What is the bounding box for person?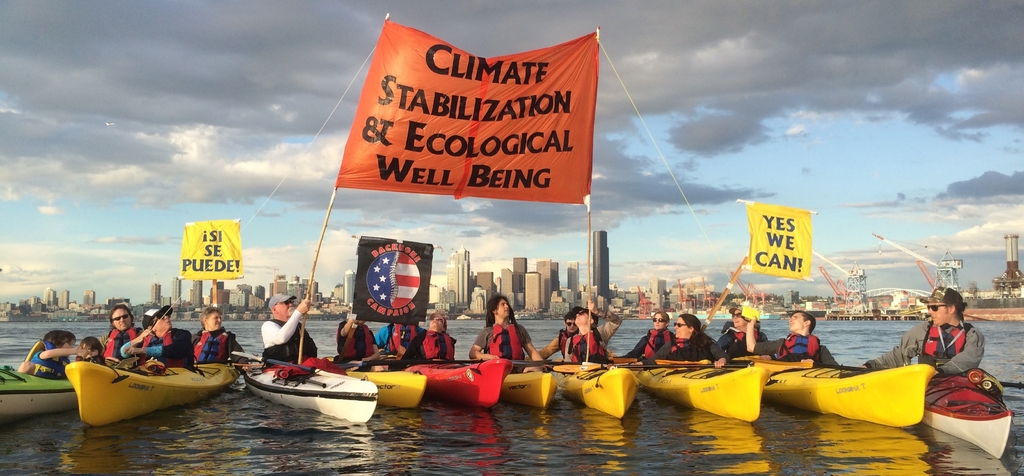
(x1=71, y1=339, x2=108, y2=363).
